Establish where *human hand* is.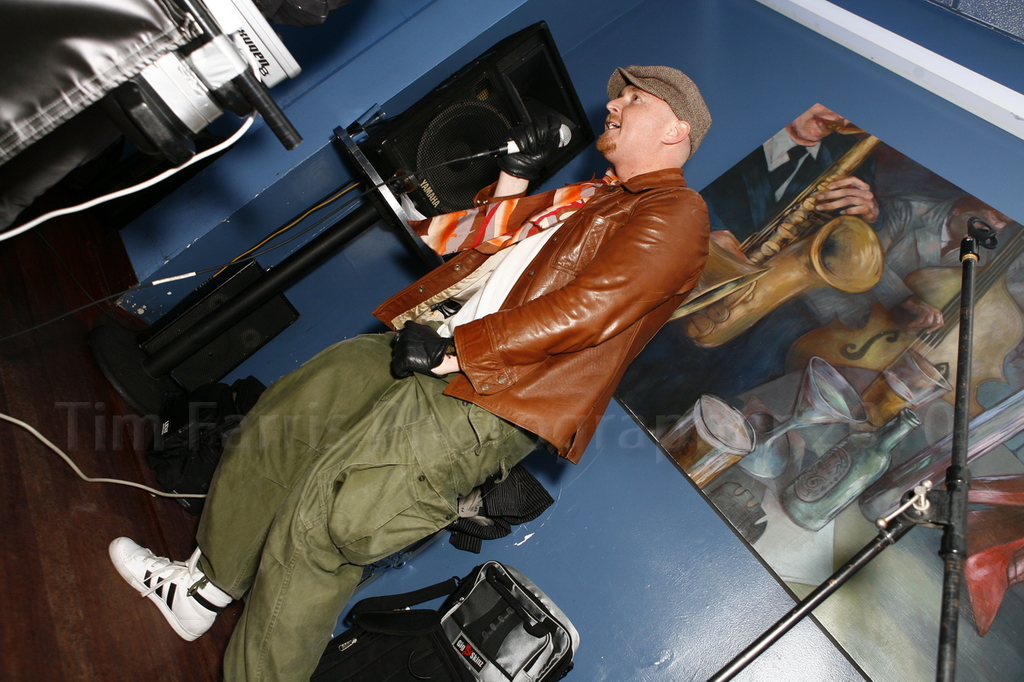
Established at crop(498, 115, 551, 173).
